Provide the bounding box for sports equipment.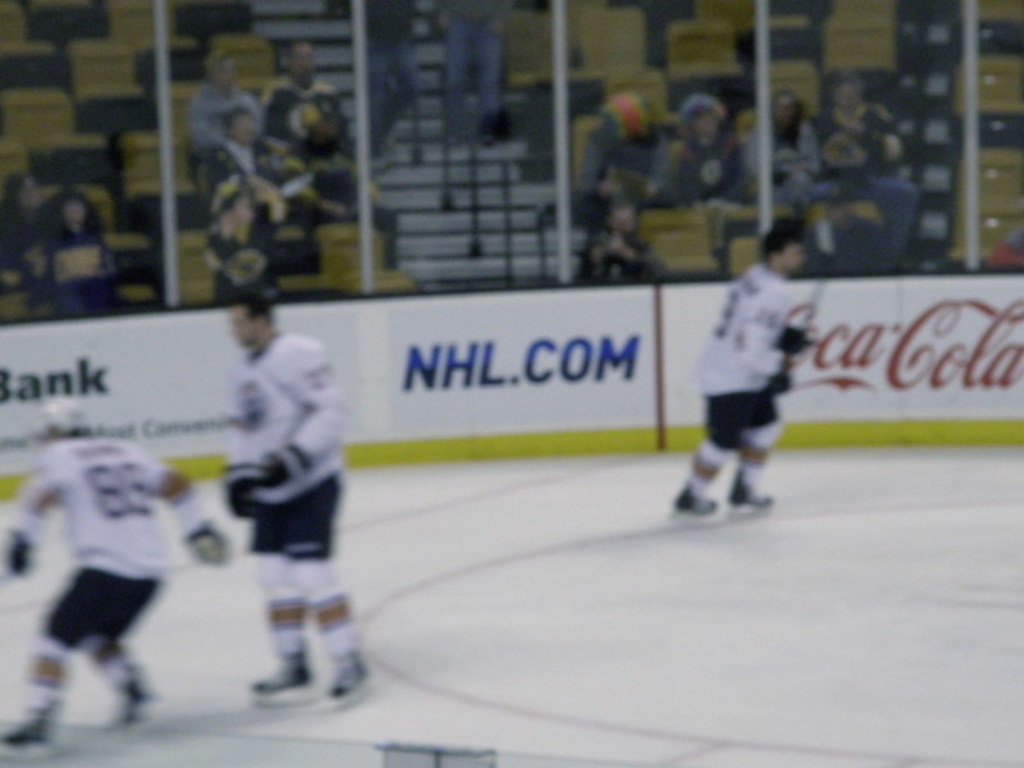
x1=732 y1=477 x2=776 y2=507.
